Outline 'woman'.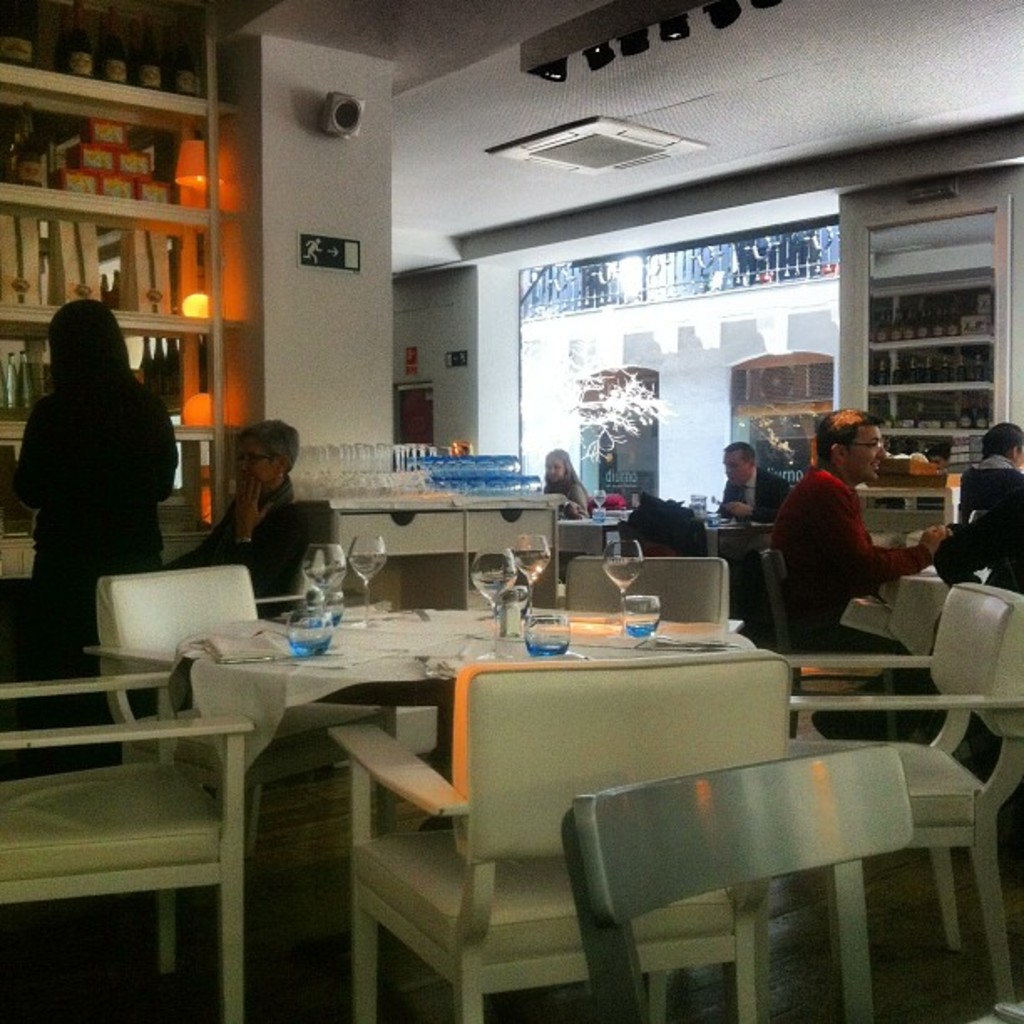
Outline: {"left": 544, "top": 448, "right": 592, "bottom": 519}.
